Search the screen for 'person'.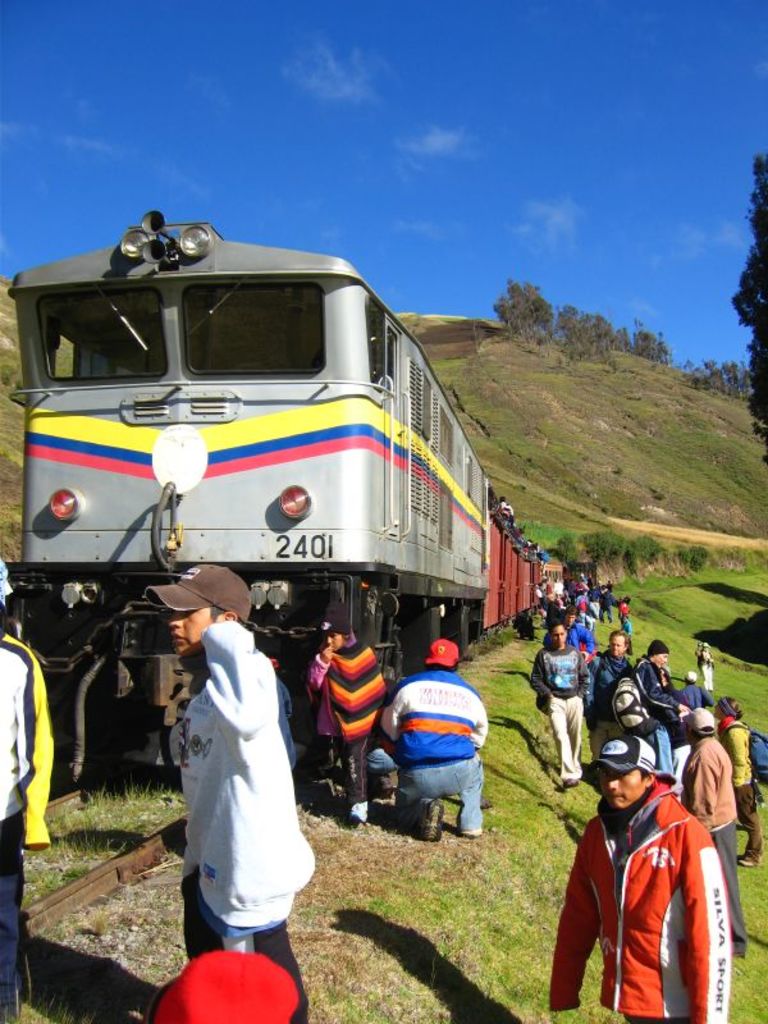
Found at left=694, top=637, right=716, bottom=692.
